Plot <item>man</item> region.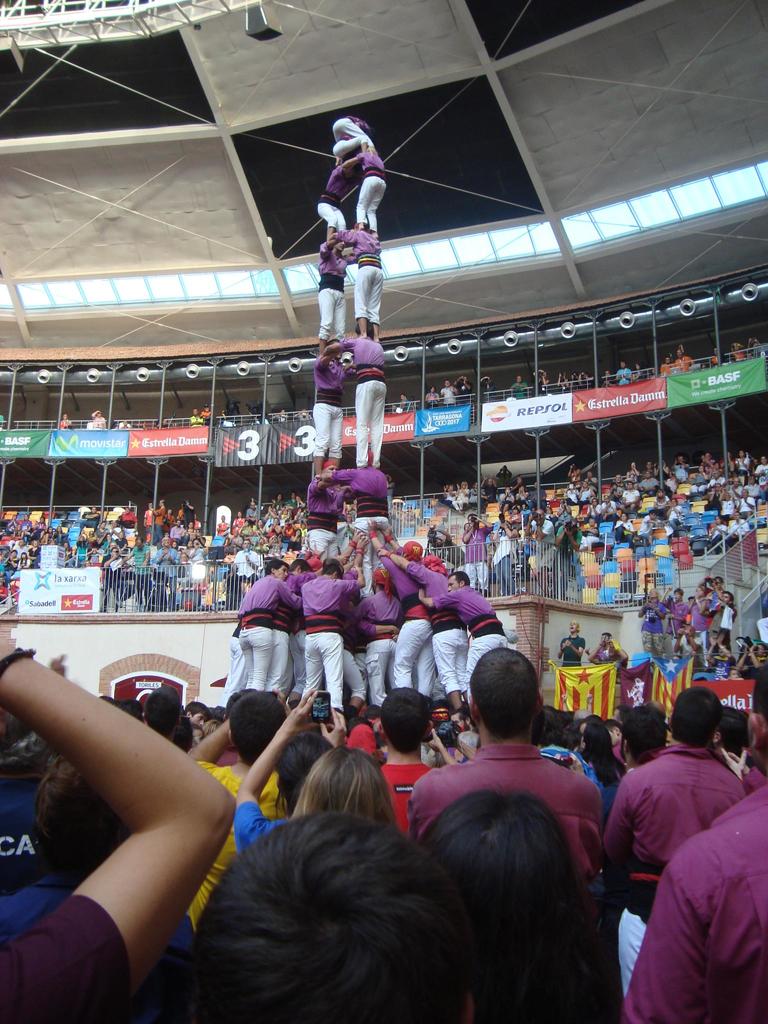
Plotted at box(475, 376, 498, 398).
